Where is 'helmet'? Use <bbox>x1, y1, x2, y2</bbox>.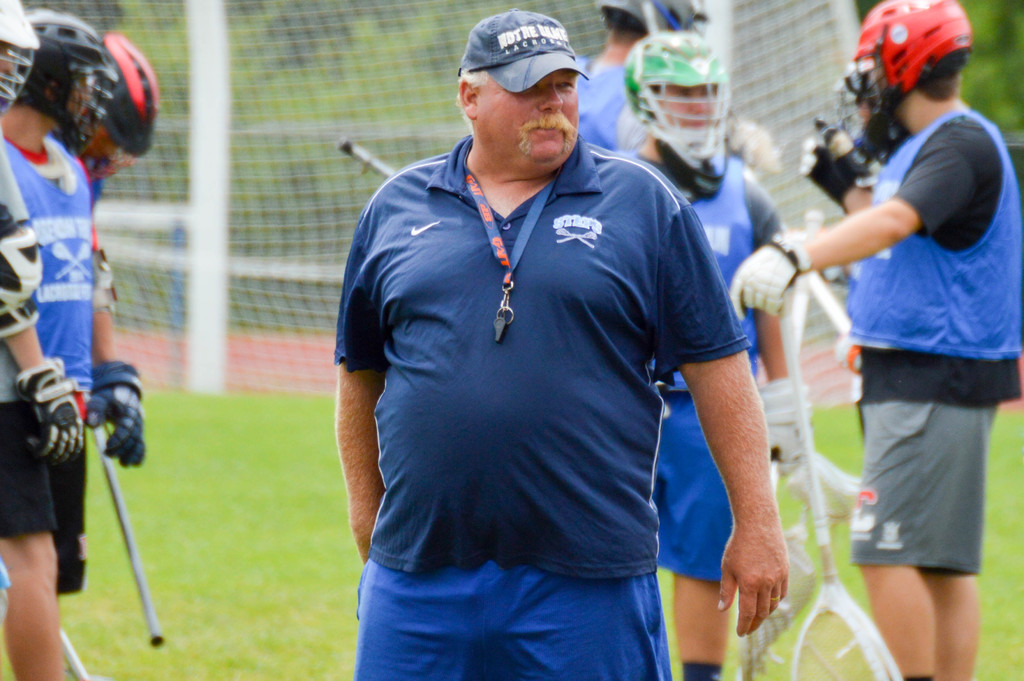
<bbox>1, 0, 36, 122</bbox>.
